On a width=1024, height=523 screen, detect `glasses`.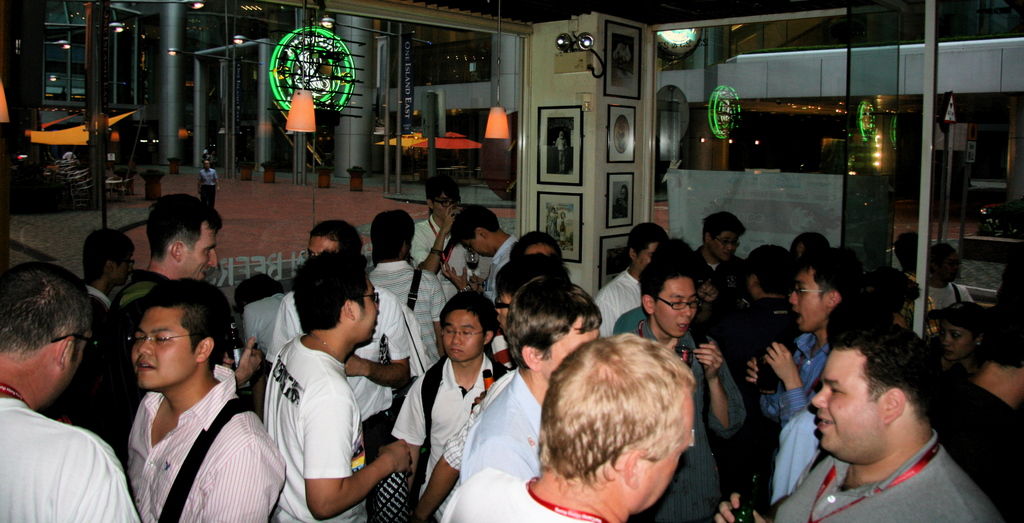
detection(51, 337, 100, 348).
